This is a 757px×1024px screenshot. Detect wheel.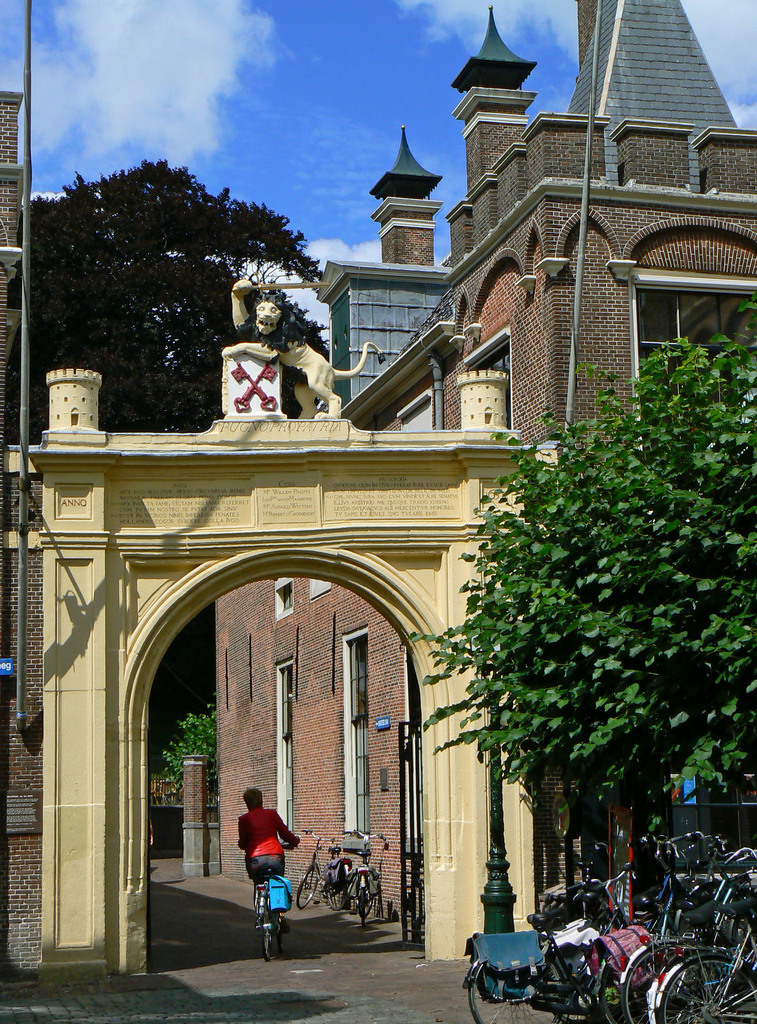
(x1=653, y1=955, x2=756, y2=1023).
